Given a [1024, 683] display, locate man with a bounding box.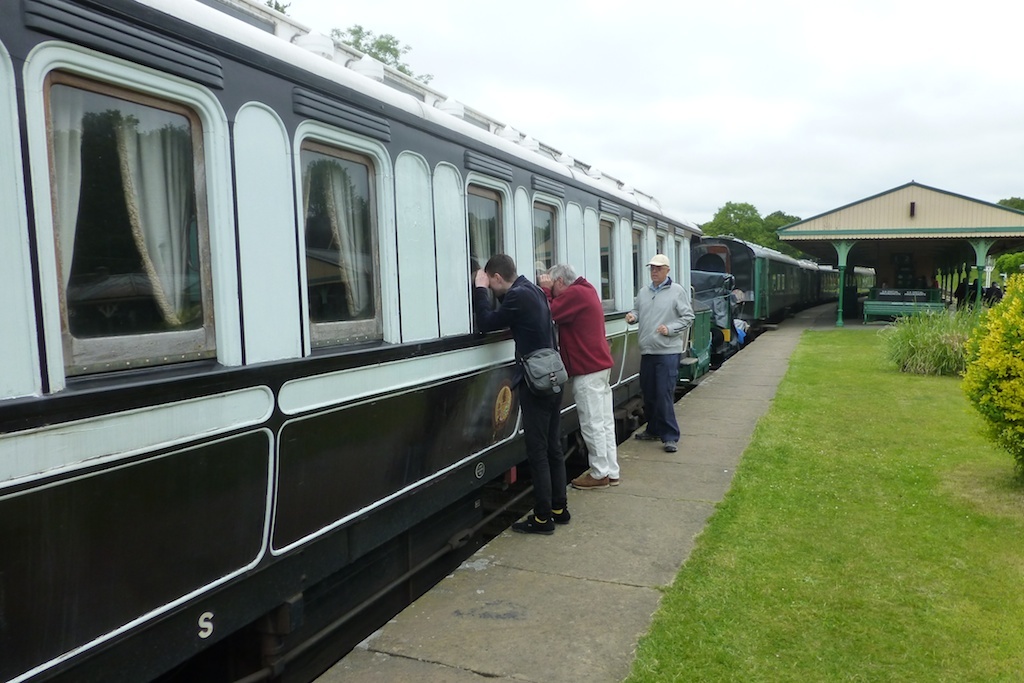
Located: Rect(473, 249, 567, 538).
